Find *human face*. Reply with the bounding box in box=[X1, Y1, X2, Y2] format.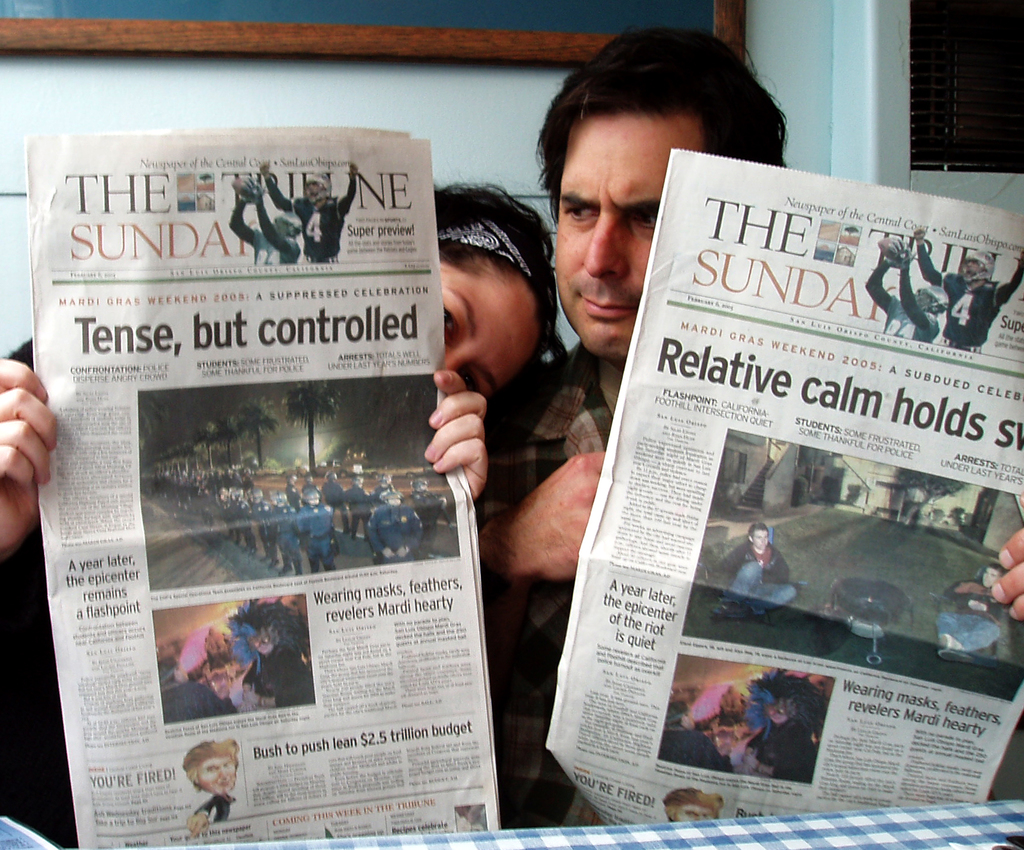
box=[436, 263, 536, 407].
